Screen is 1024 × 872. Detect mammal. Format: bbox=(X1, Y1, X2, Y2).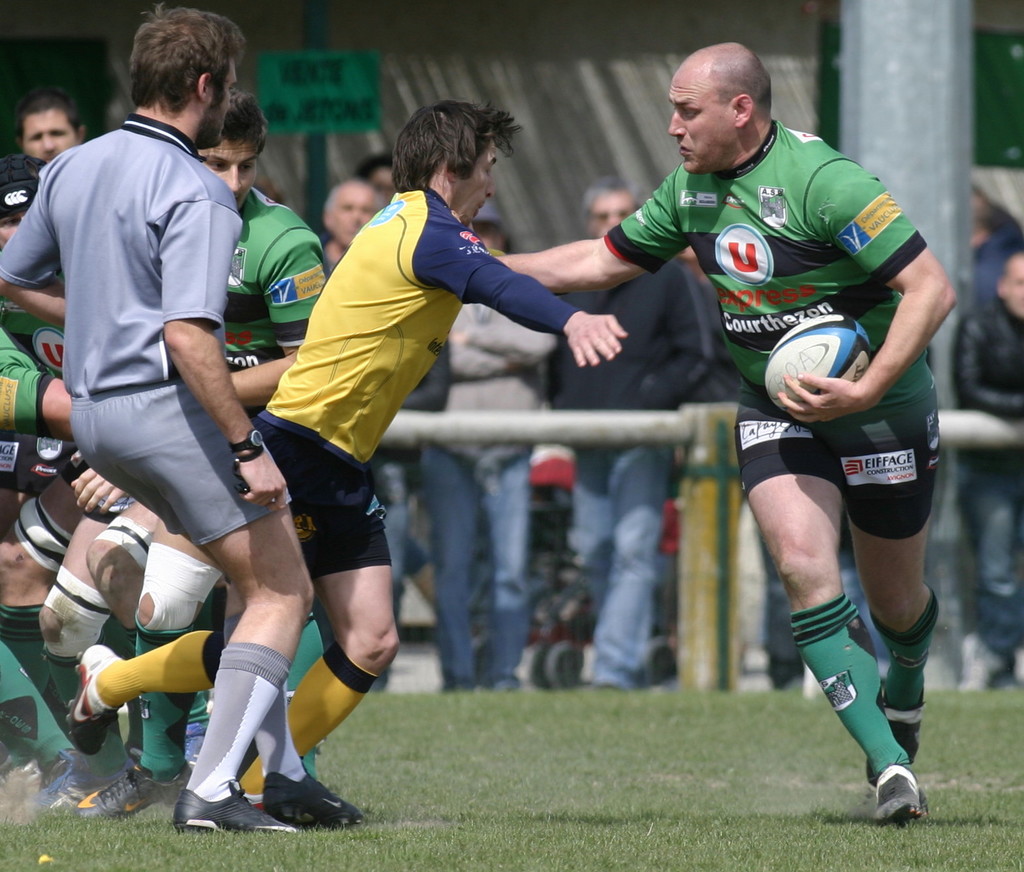
bbox=(667, 244, 798, 690).
